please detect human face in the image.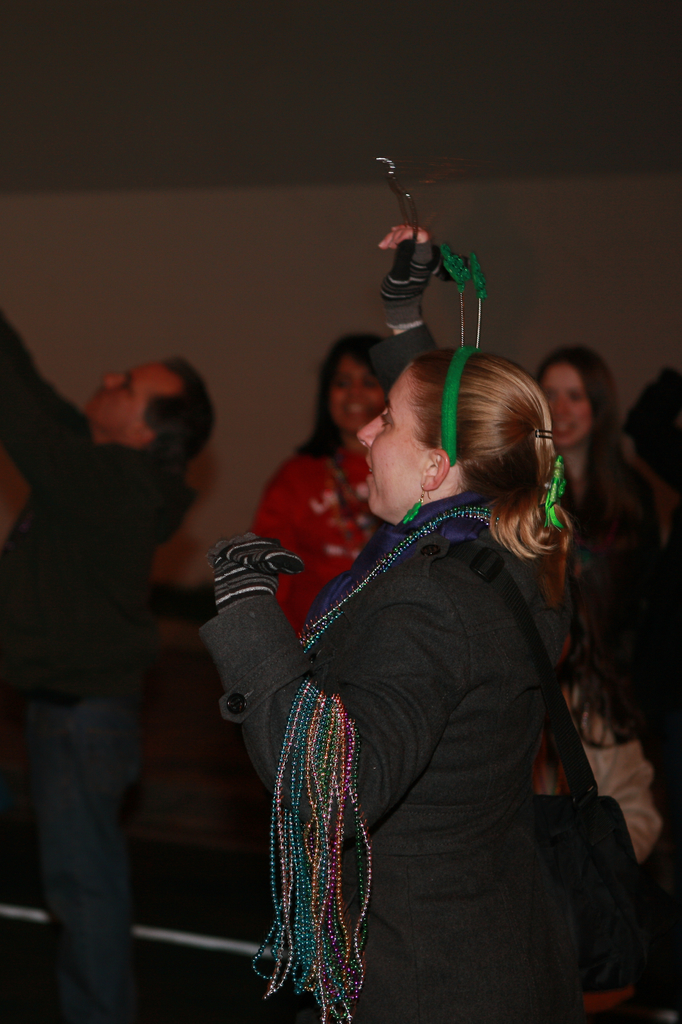
x1=328 y1=360 x2=387 y2=431.
